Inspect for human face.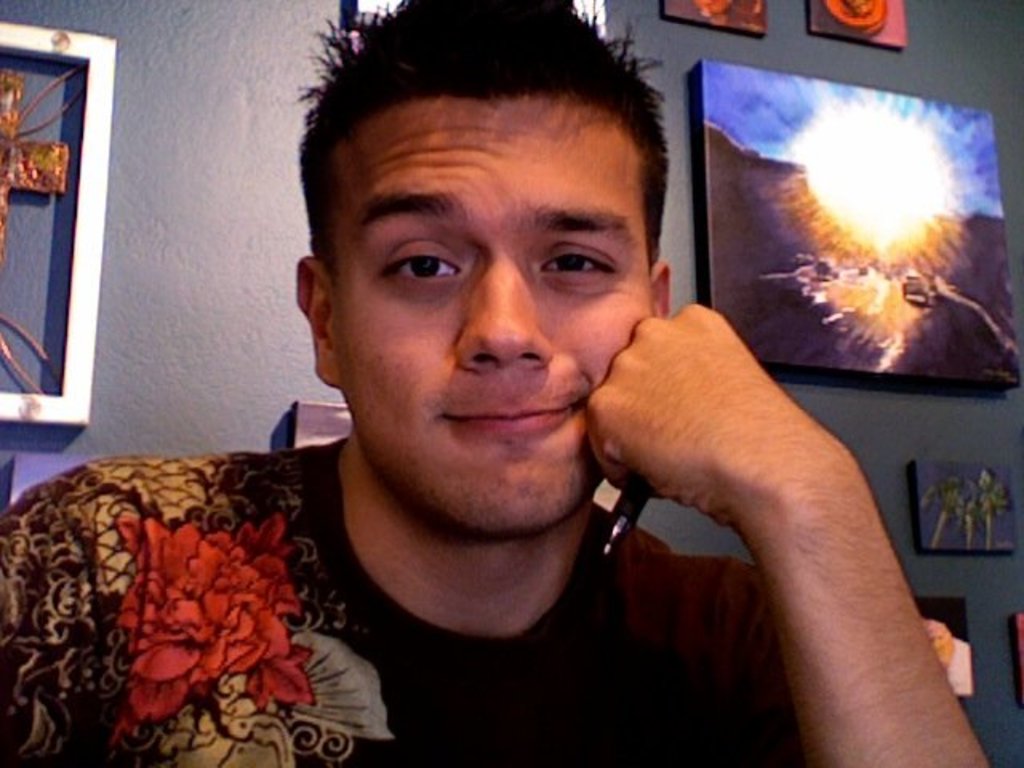
Inspection: bbox=(328, 90, 650, 536).
